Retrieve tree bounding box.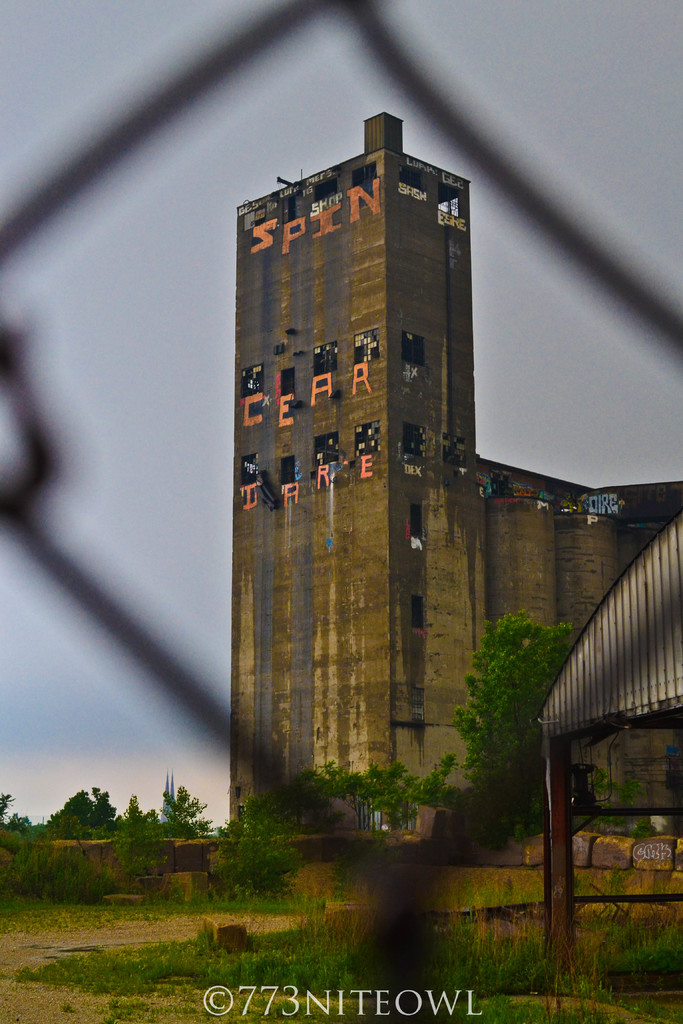
Bounding box: 218:756:458:847.
